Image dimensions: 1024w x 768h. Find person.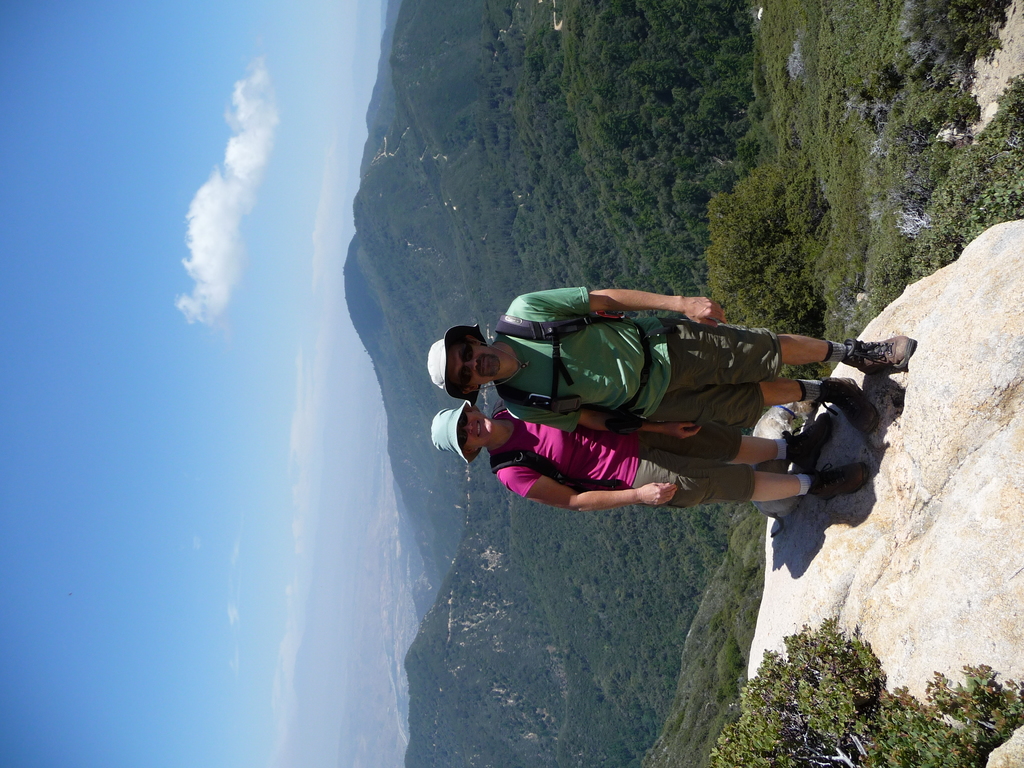
l=445, t=294, r=913, b=437.
